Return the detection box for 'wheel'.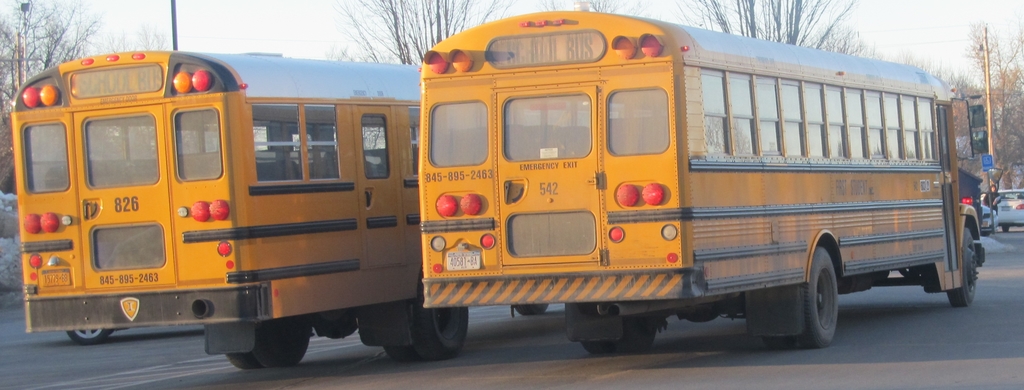
bbox(415, 282, 468, 363).
